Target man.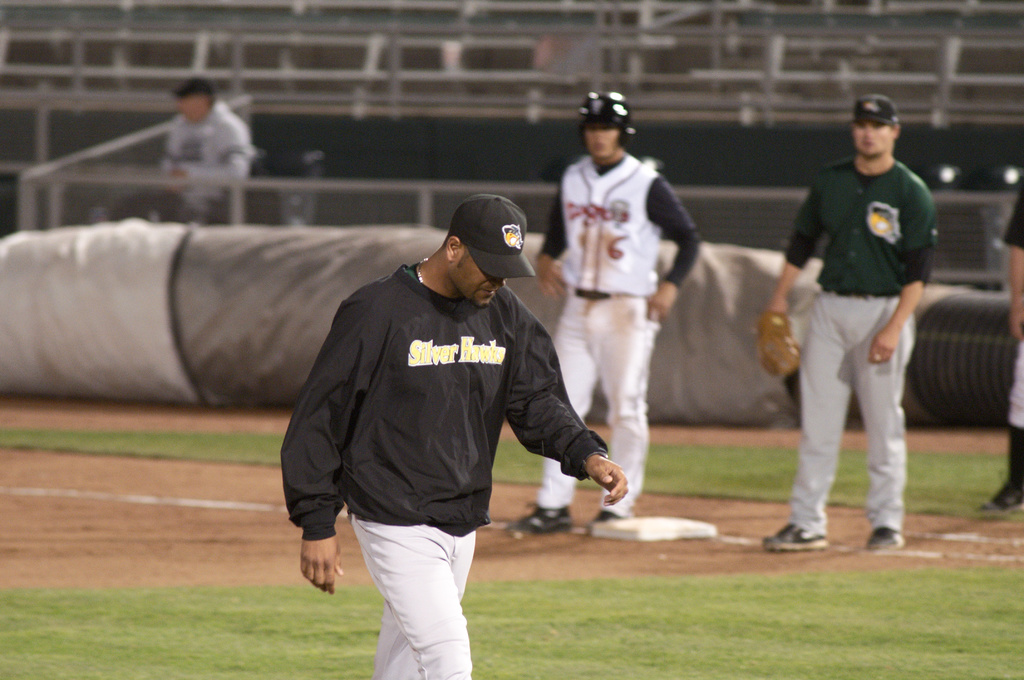
Target region: l=115, t=74, r=248, b=219.
